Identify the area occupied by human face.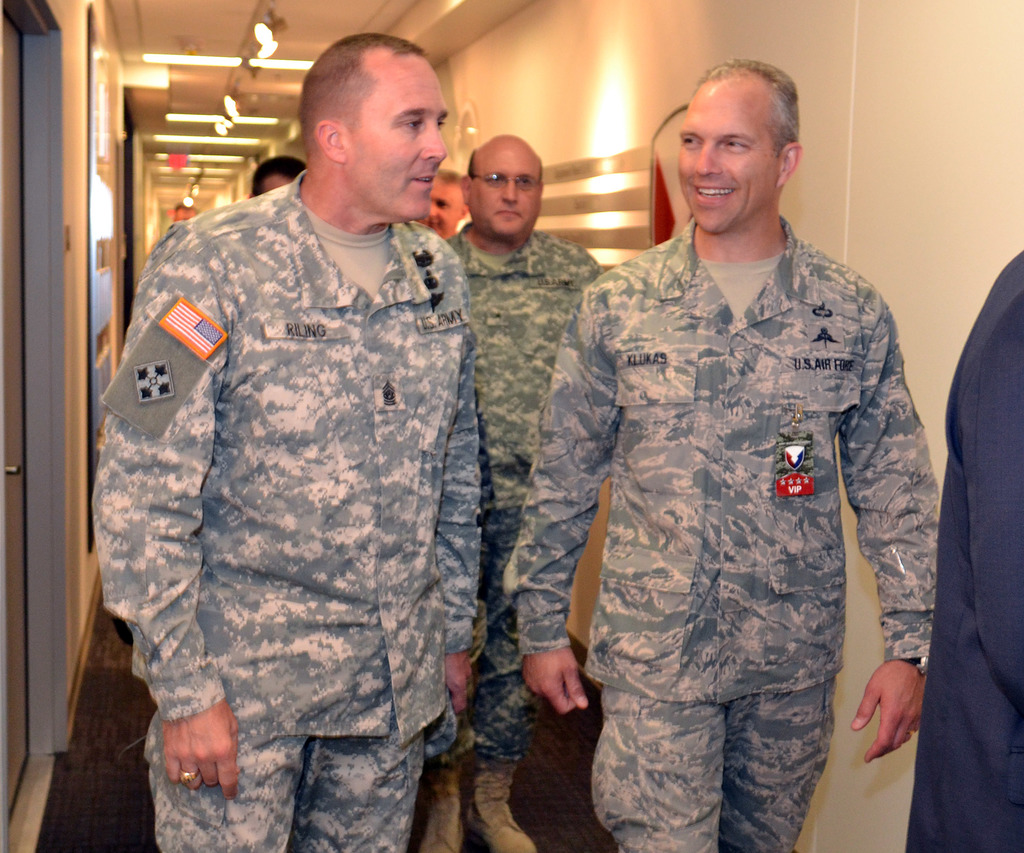
Area: x1=672, y1=88, x2=778, y2=237.
